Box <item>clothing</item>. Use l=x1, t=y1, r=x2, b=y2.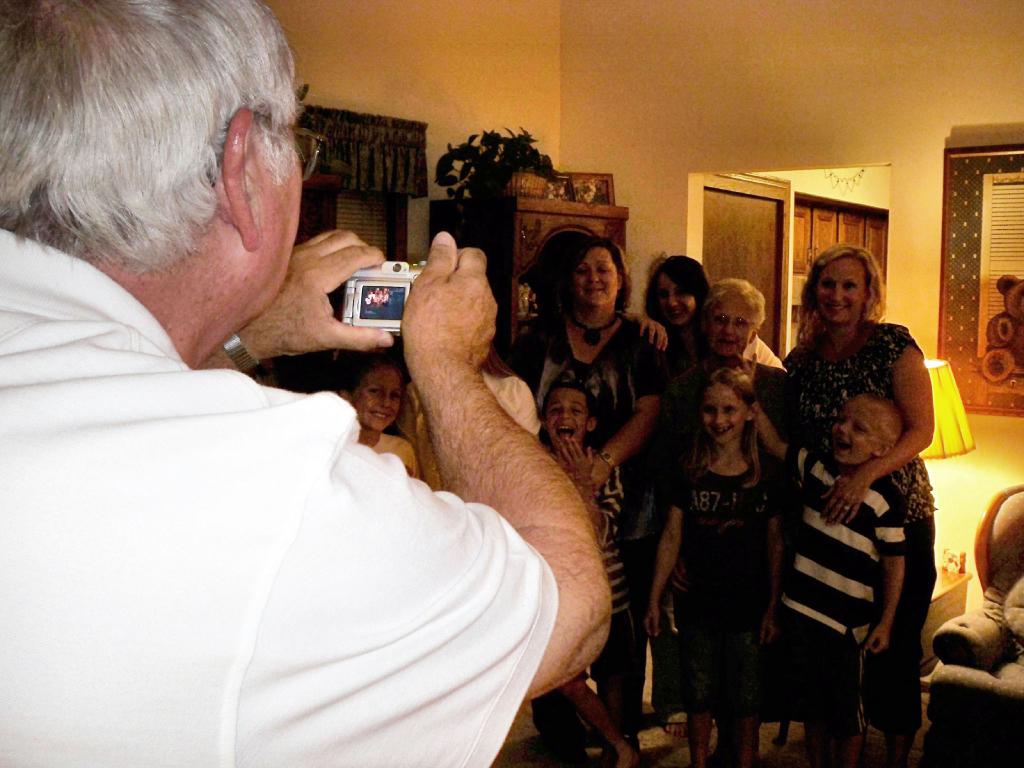
l=785, t=323, r=941, b=737.
